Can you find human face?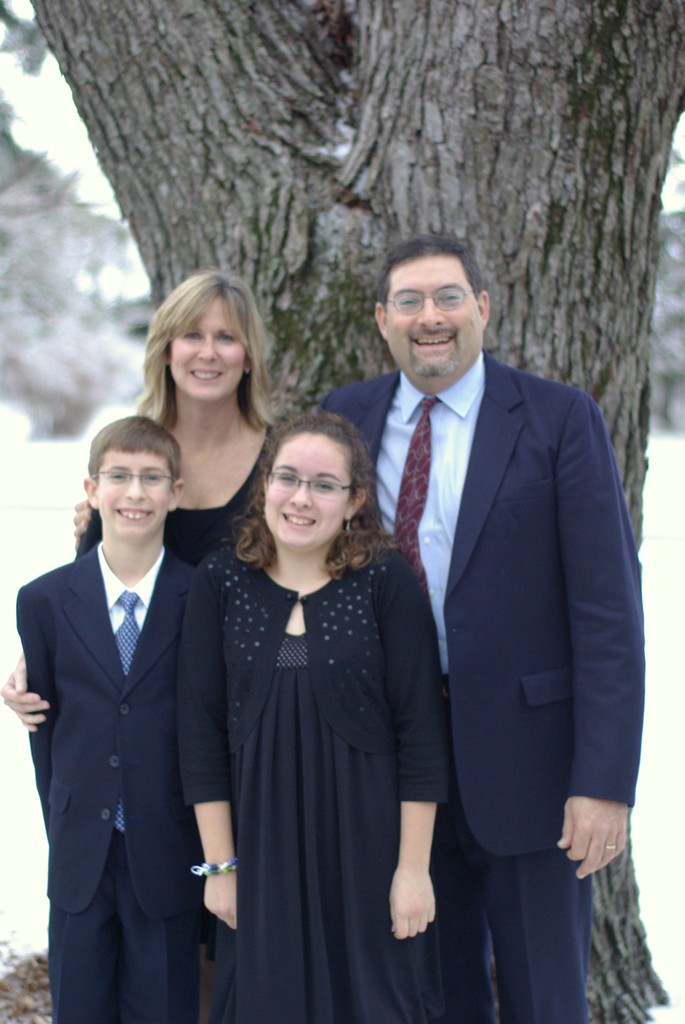
Yes, bounding box: <region>98, 445, 164, 547</region>.
